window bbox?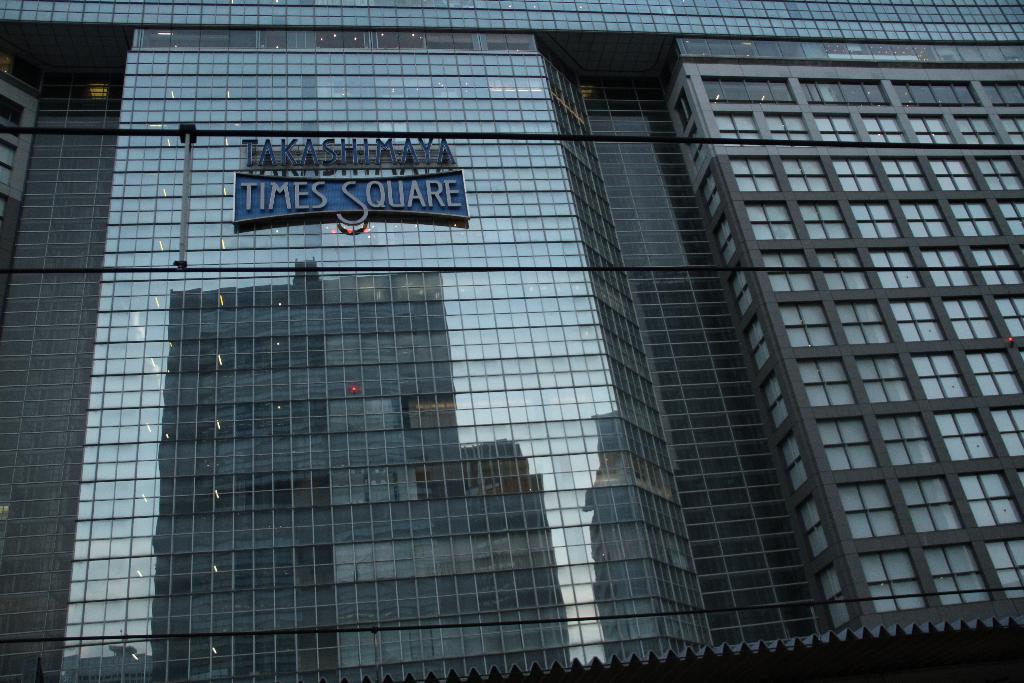
<box>740,318,767,370</box>
